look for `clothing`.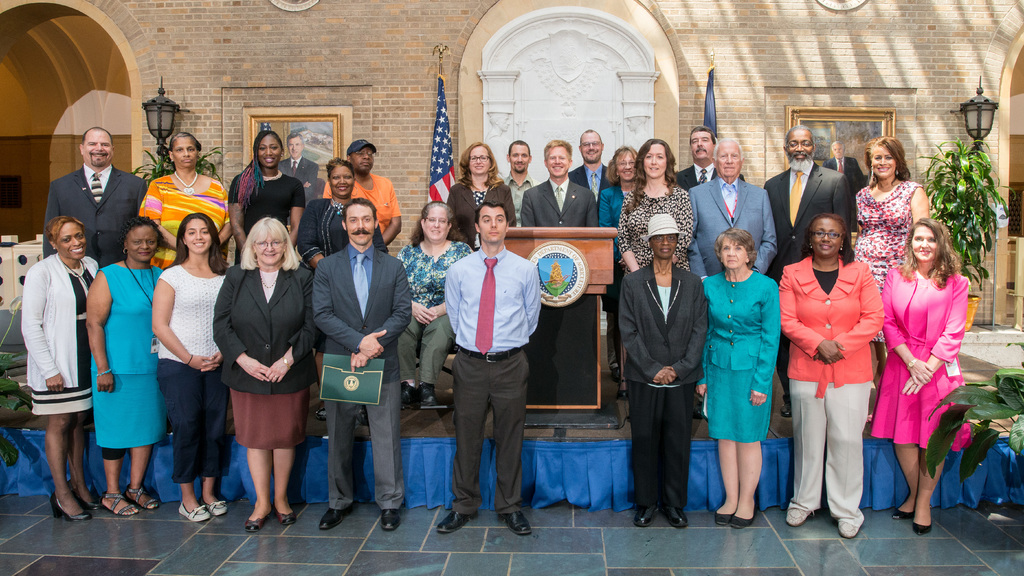
Found: bbox=[615, 258, 707, 514].
